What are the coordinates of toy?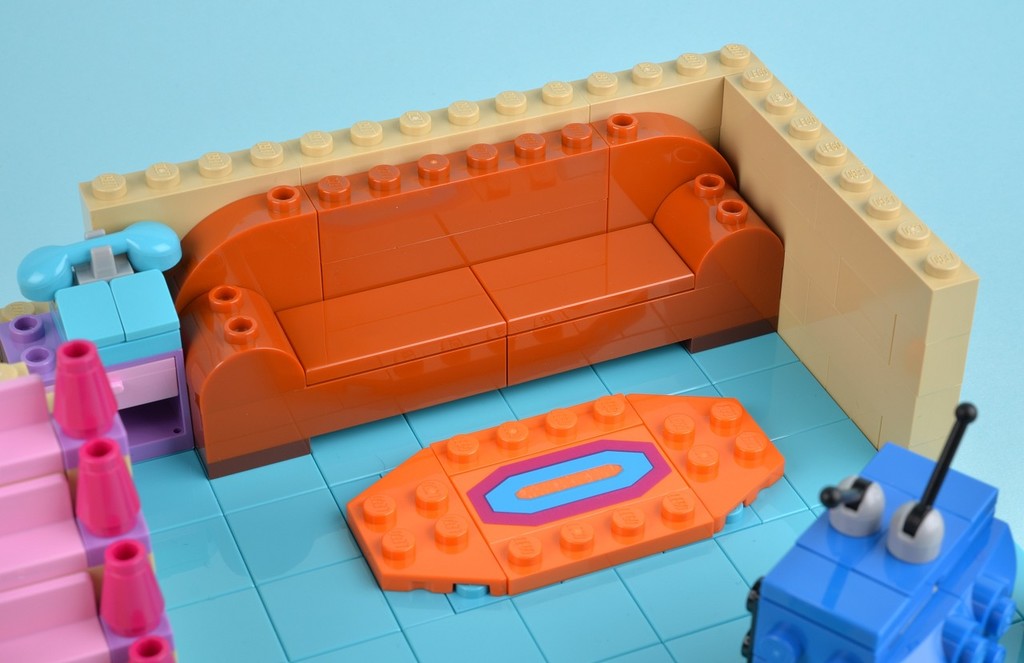
{"left": 737, "top": 405, "right": 1022, "bottom": 662}.
